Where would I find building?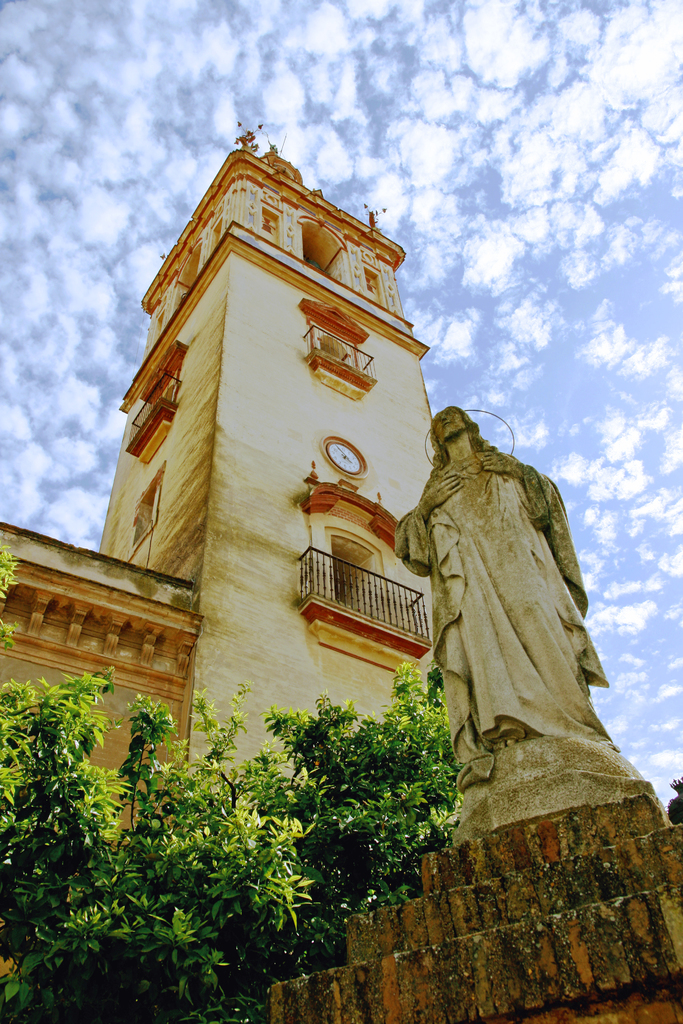
At bbox=[0, 108, 682, 1023].
